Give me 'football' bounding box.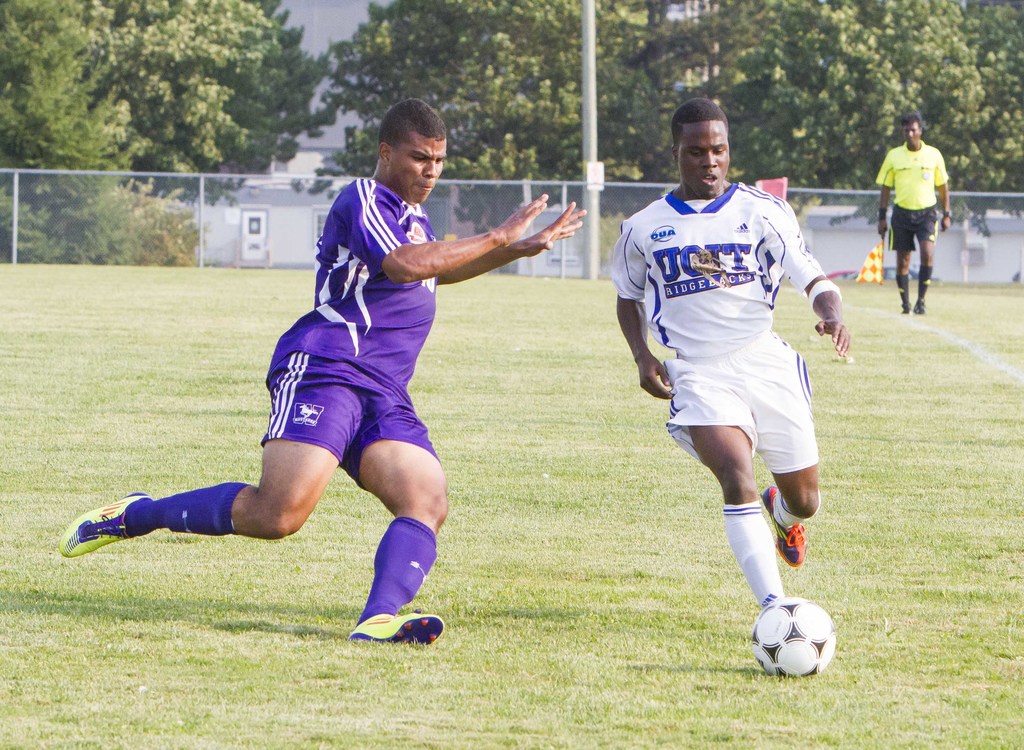
box(747, 598, 833, 676).
